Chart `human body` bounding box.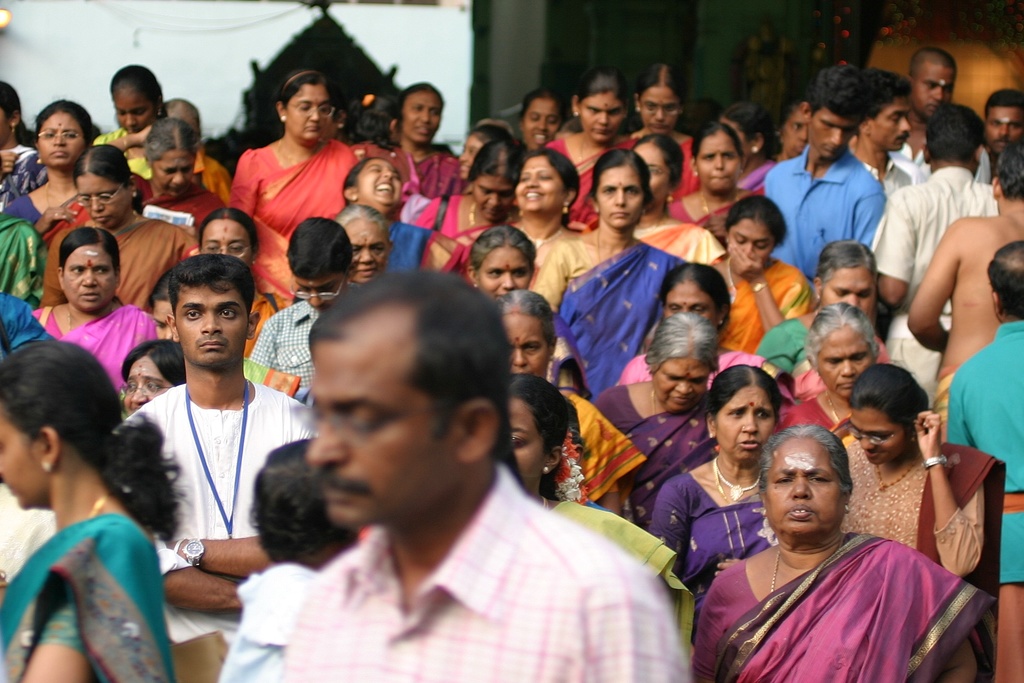
Charted: detection(99, 58, 166, 188).
